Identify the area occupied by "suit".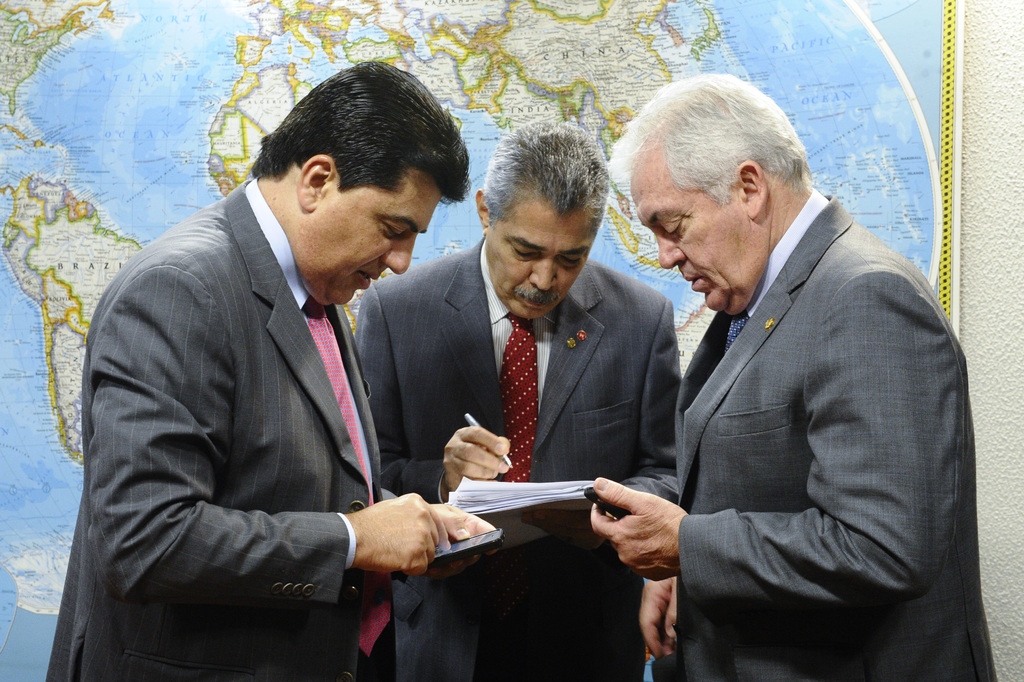
Area: rect(634, 92, 970, 679).
